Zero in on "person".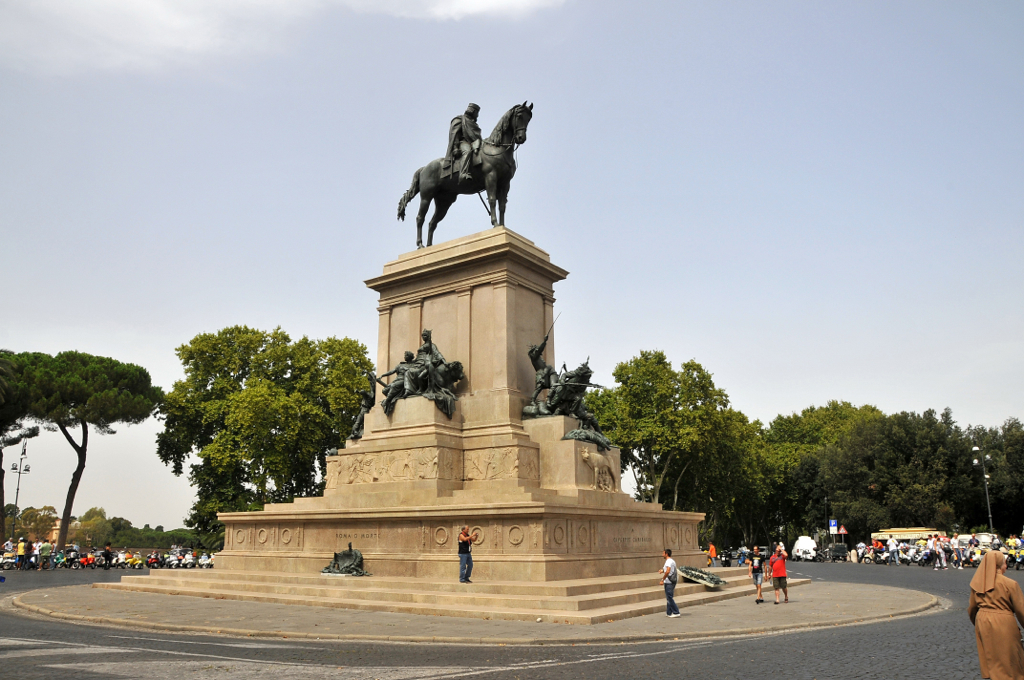
Zeroed in: x1=398, y1=326, x2=448, y2=397.
